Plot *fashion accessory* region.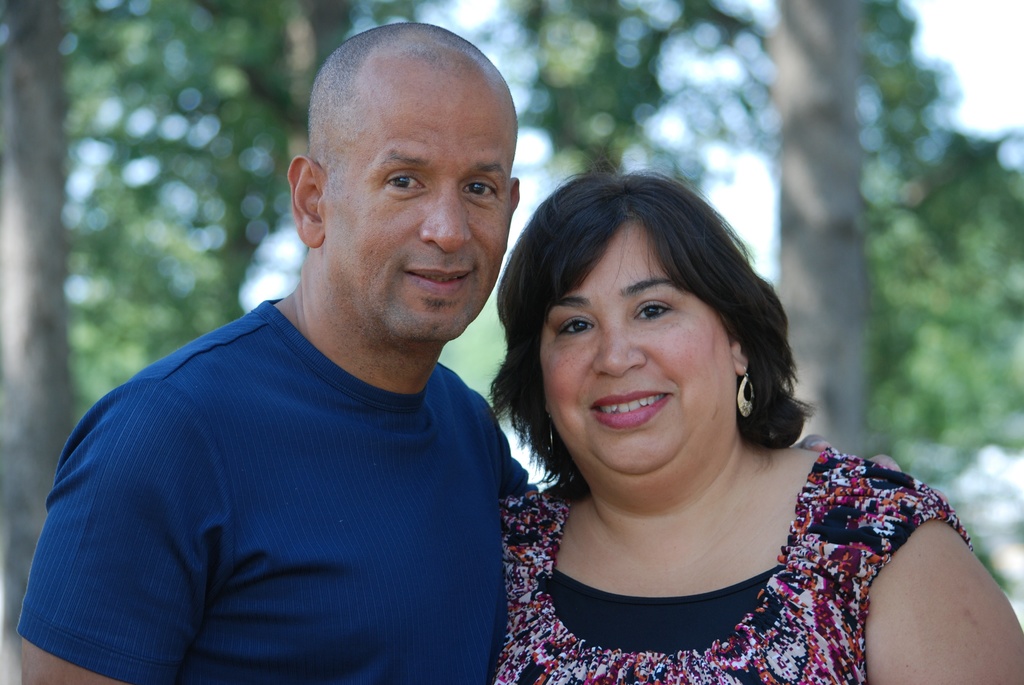
Plotted at <bbox>542, 411, 558, 455</bbox>.
